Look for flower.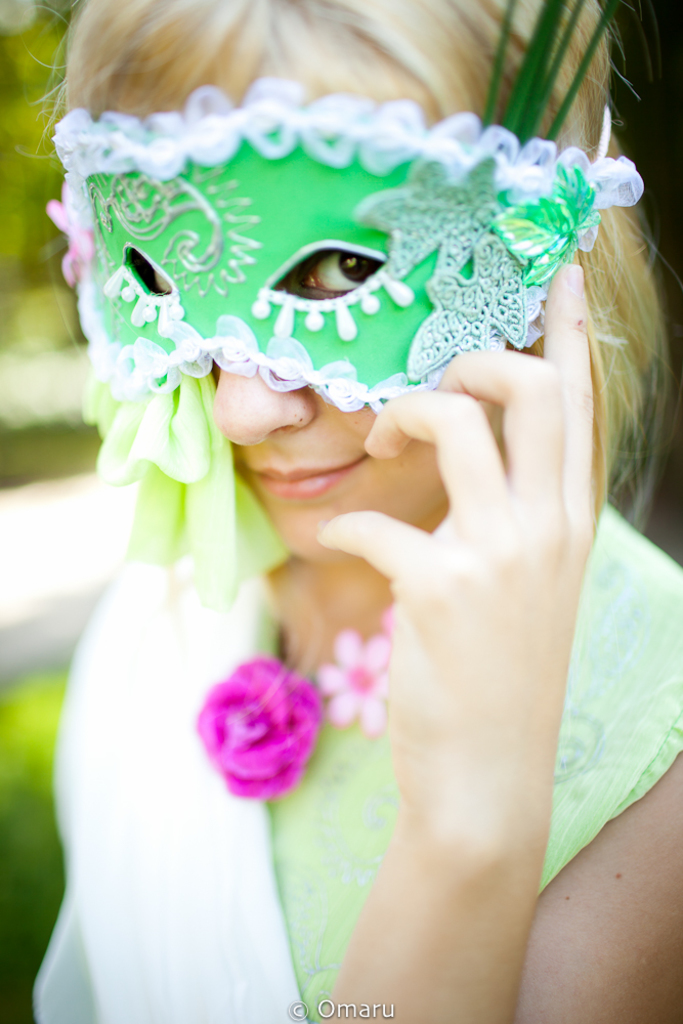
Found: Rect(183, 651, 332, 813).
